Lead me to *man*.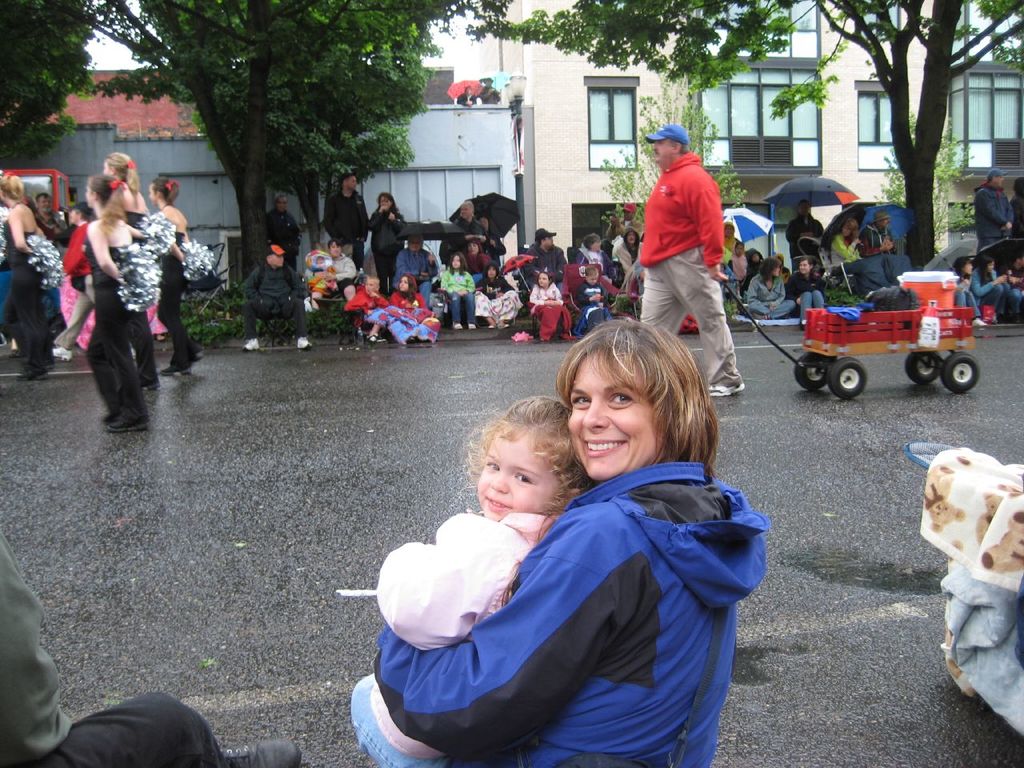
Lead to Rect(454, 202, 477, 228).
